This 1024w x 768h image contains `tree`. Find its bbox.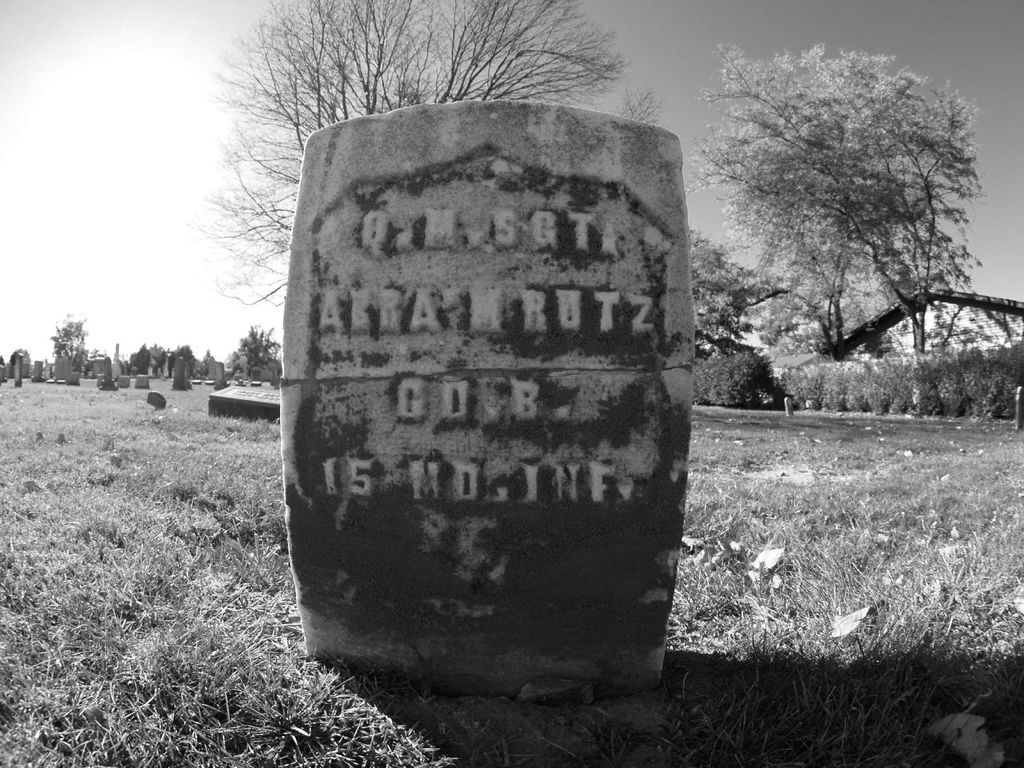
bbox=[669, 38, 966, 464].
